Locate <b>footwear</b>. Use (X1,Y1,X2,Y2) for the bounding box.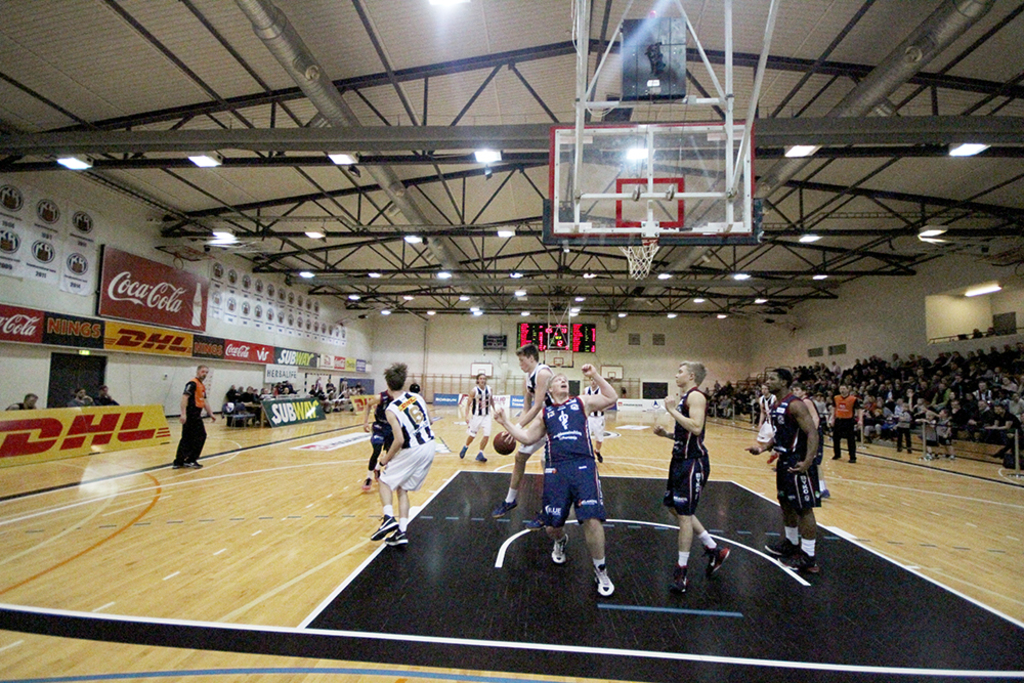
(670,560,685,592).
